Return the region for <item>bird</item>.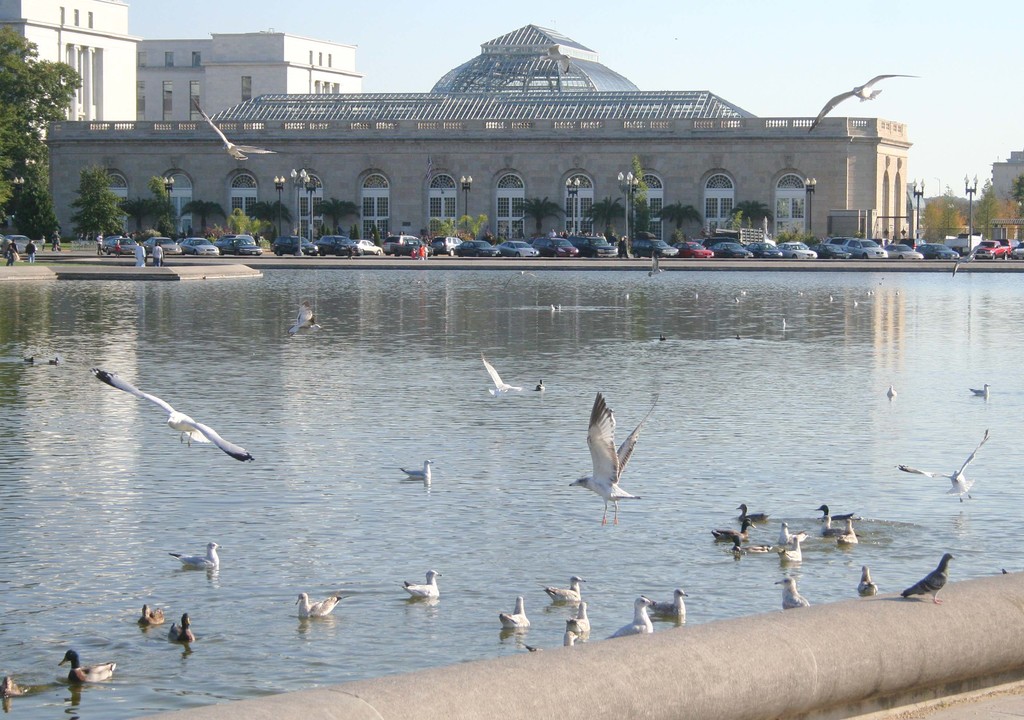
select_region(814, 502, 853, 521).
